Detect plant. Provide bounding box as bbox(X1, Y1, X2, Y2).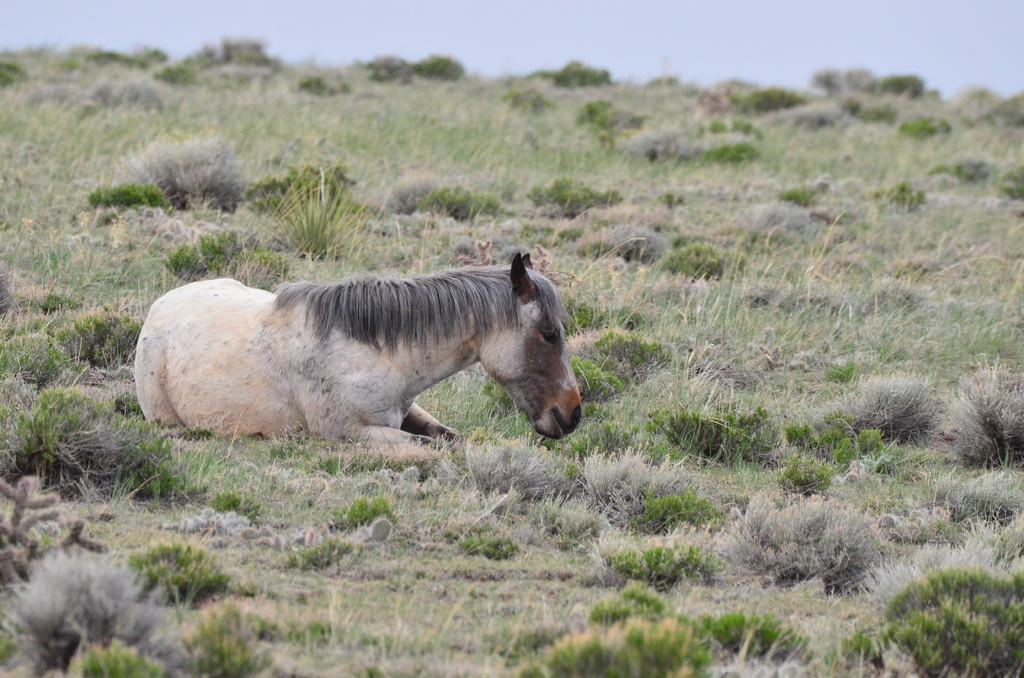
bbox(706, 608, 803, 663).
